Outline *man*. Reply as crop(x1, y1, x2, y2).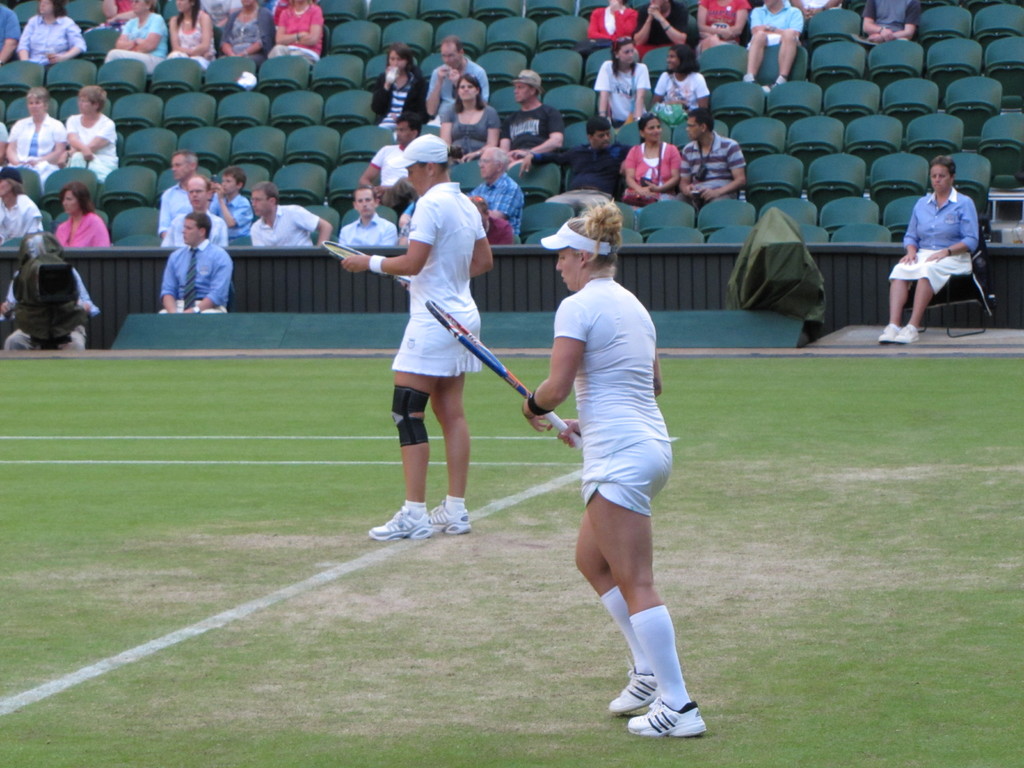
crop(520, 115, 635, 212).
